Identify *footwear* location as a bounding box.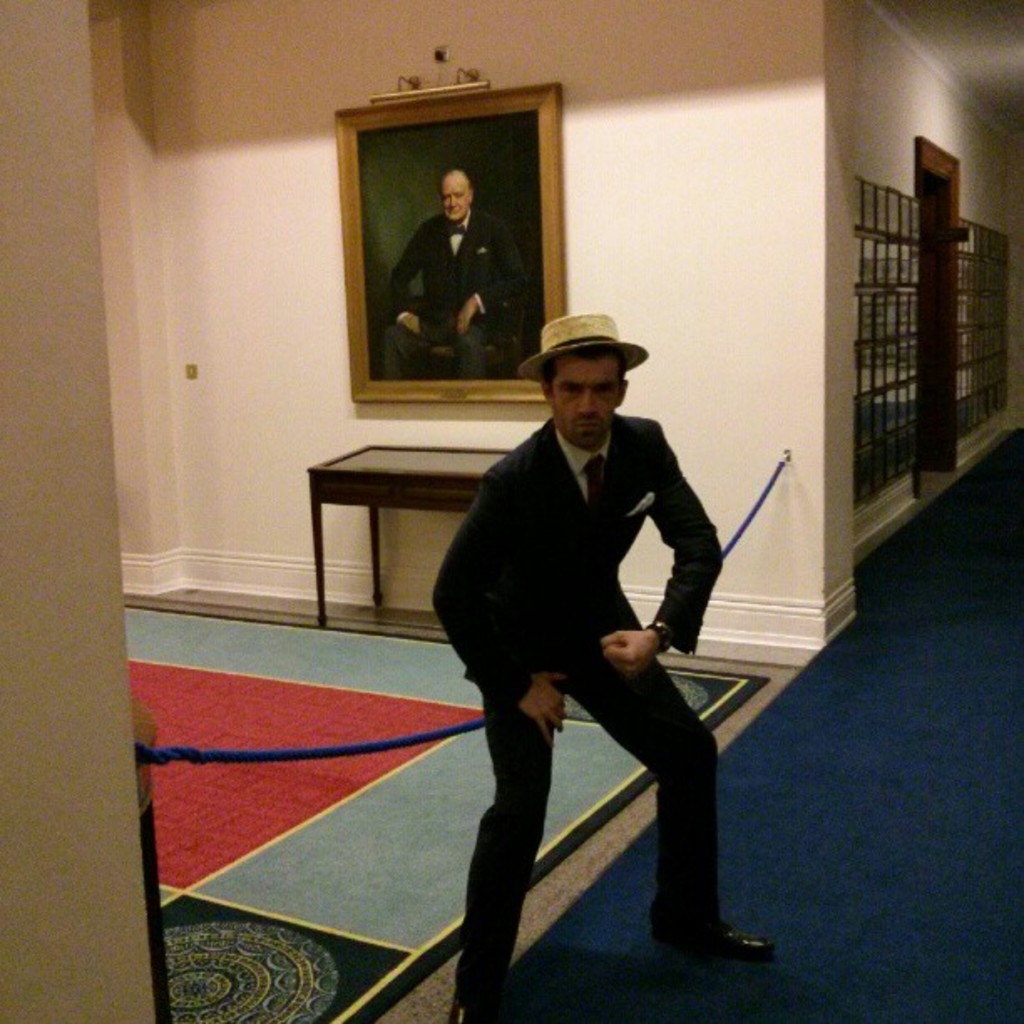
bbox=(676, 932, 775, 967).
